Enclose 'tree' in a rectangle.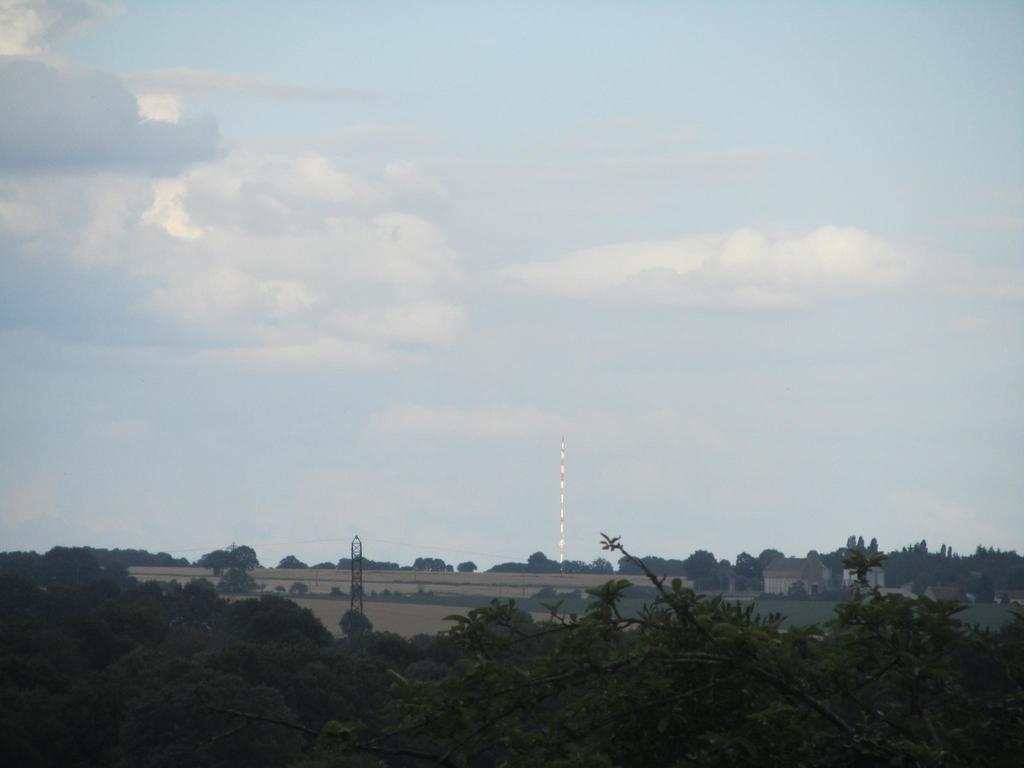
box=[333, 605, 378, 640].
